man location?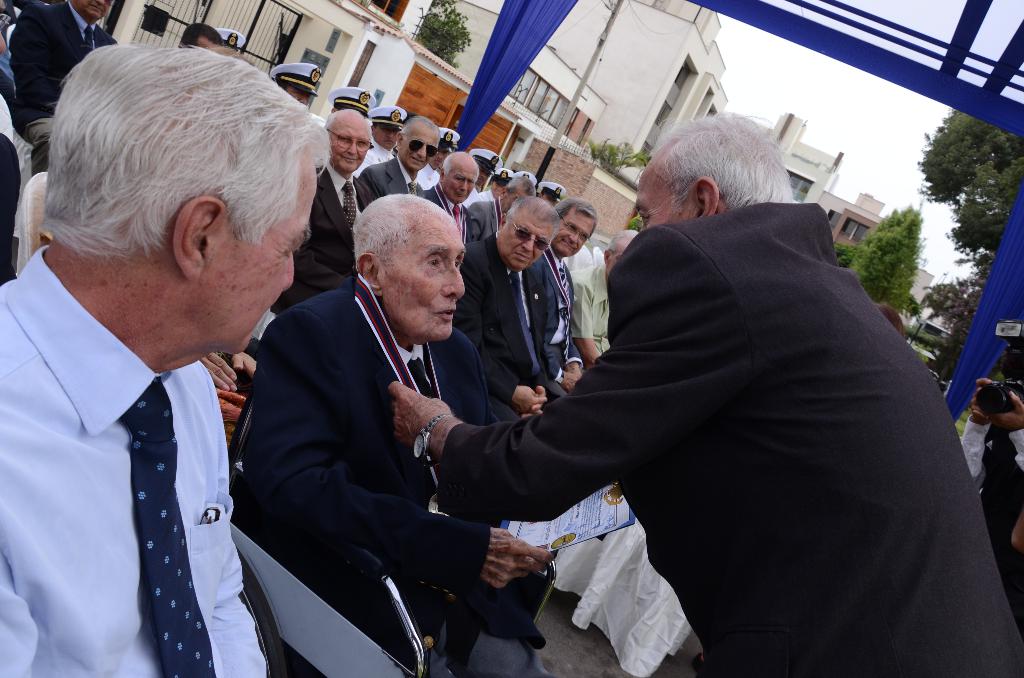
locate(228, 195, 555, 677)
